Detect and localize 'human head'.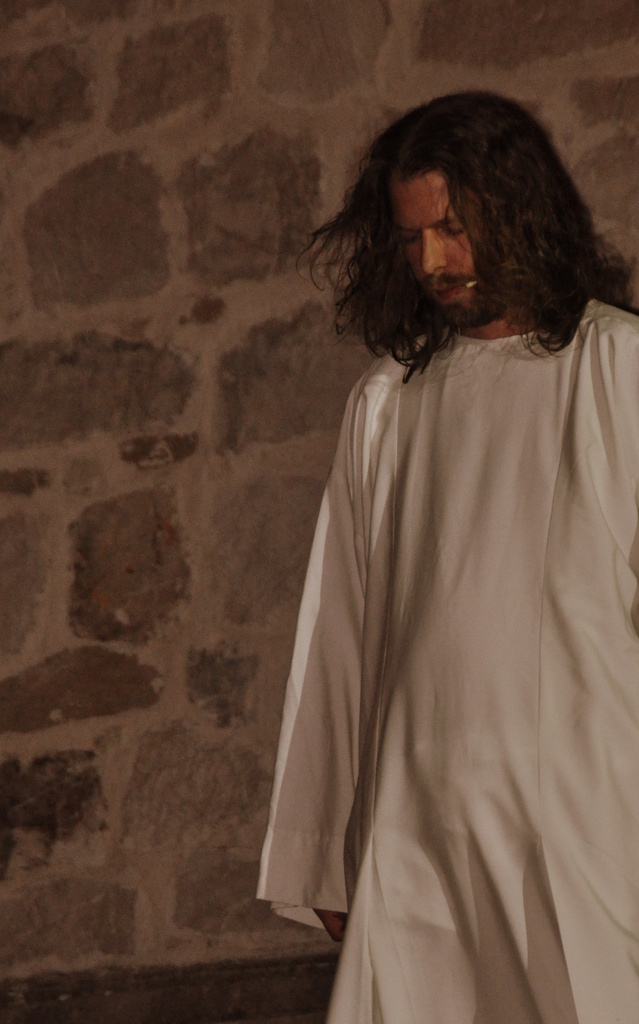
Localized at [x1=307, y1=88, x2=636, y2=364].
